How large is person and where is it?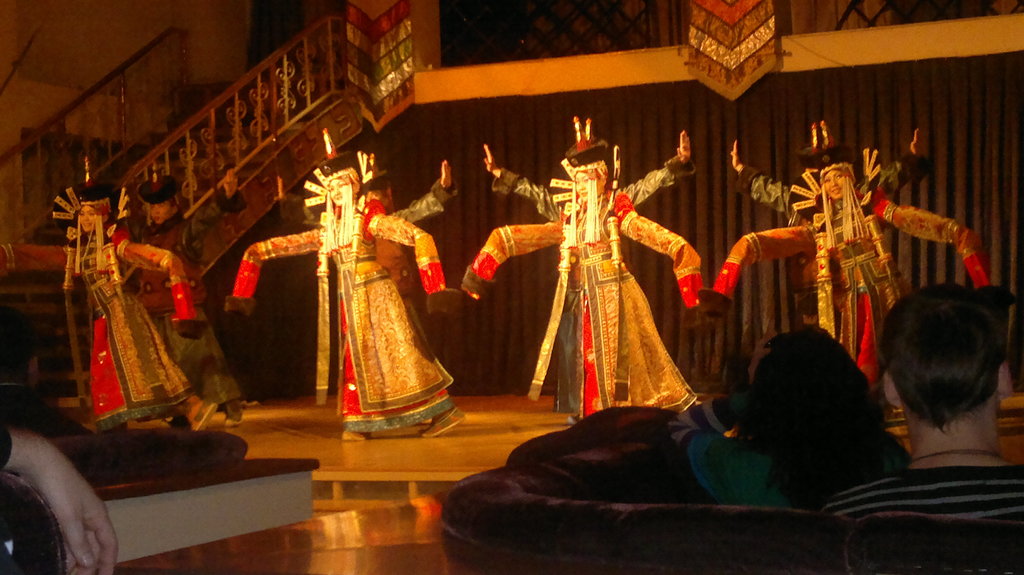
Bounding box: (122, 177, 244, 405).
